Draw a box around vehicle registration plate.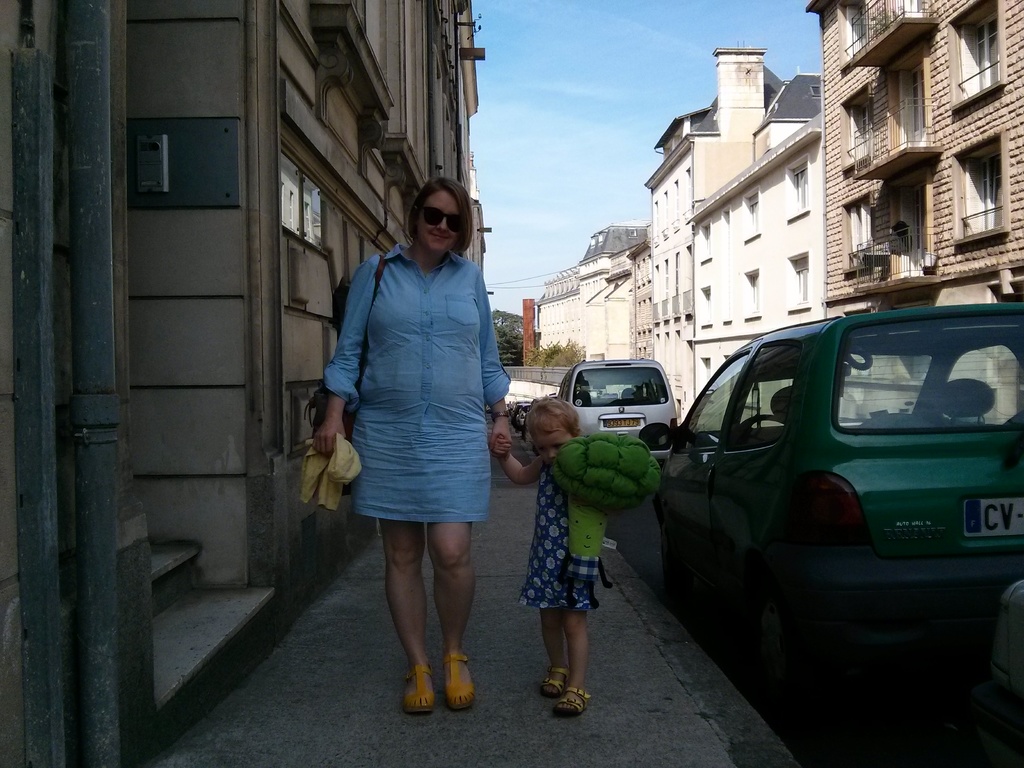
602, 417, 639, 428.
